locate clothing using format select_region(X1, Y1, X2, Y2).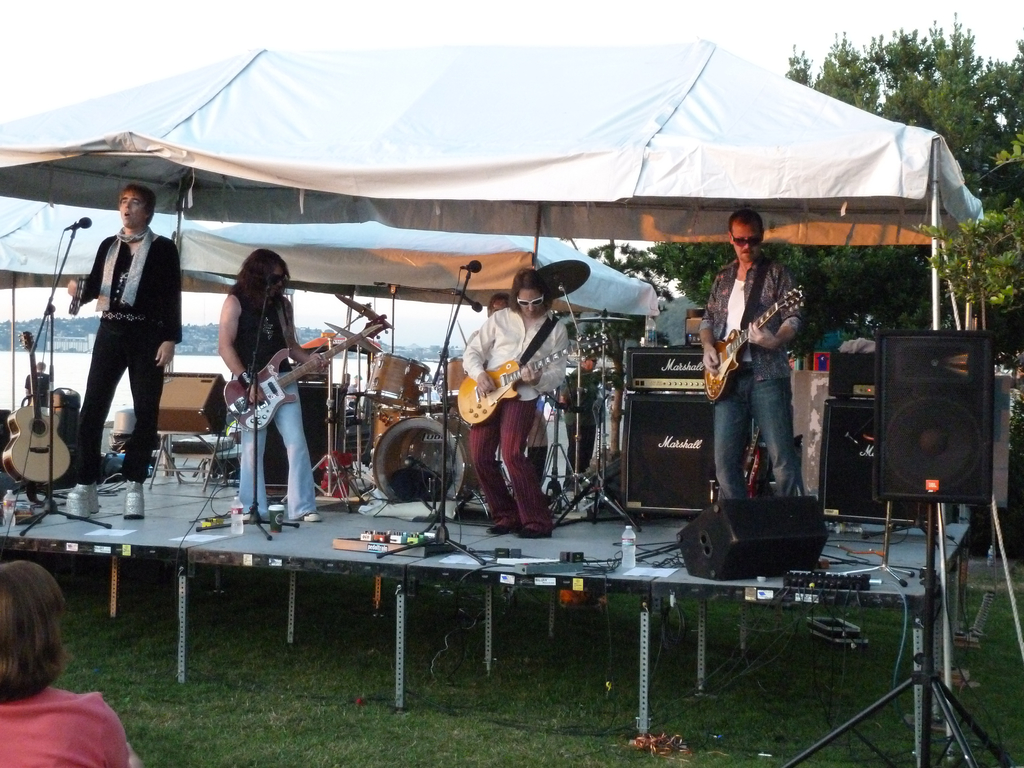
select_region(72, 209, 182, 477).
